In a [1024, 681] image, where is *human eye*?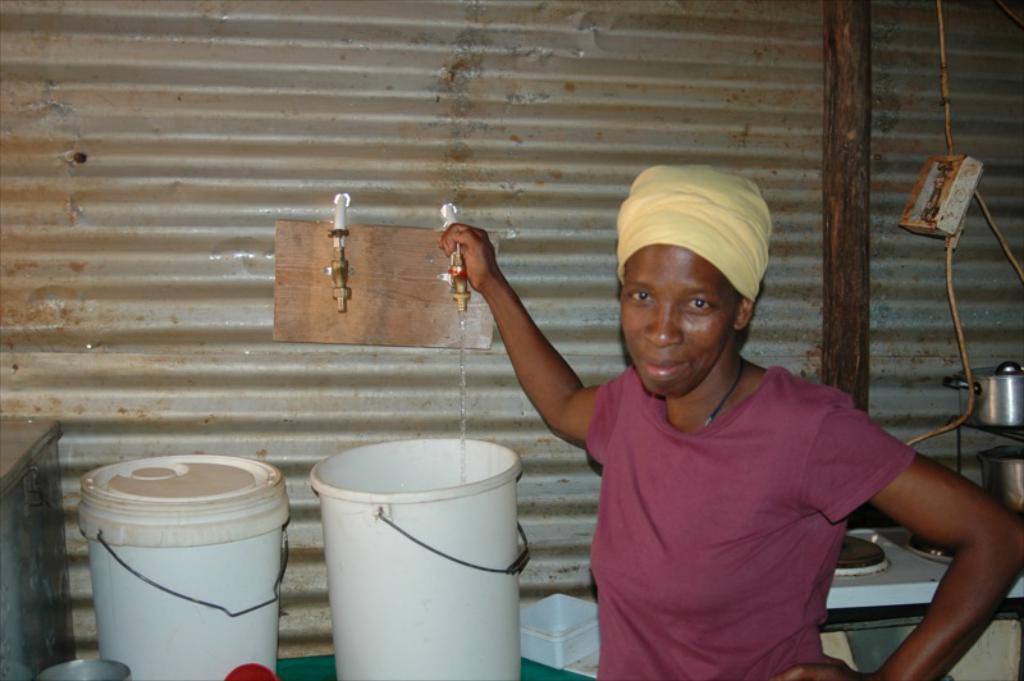
(627, 285, 655, 303).
